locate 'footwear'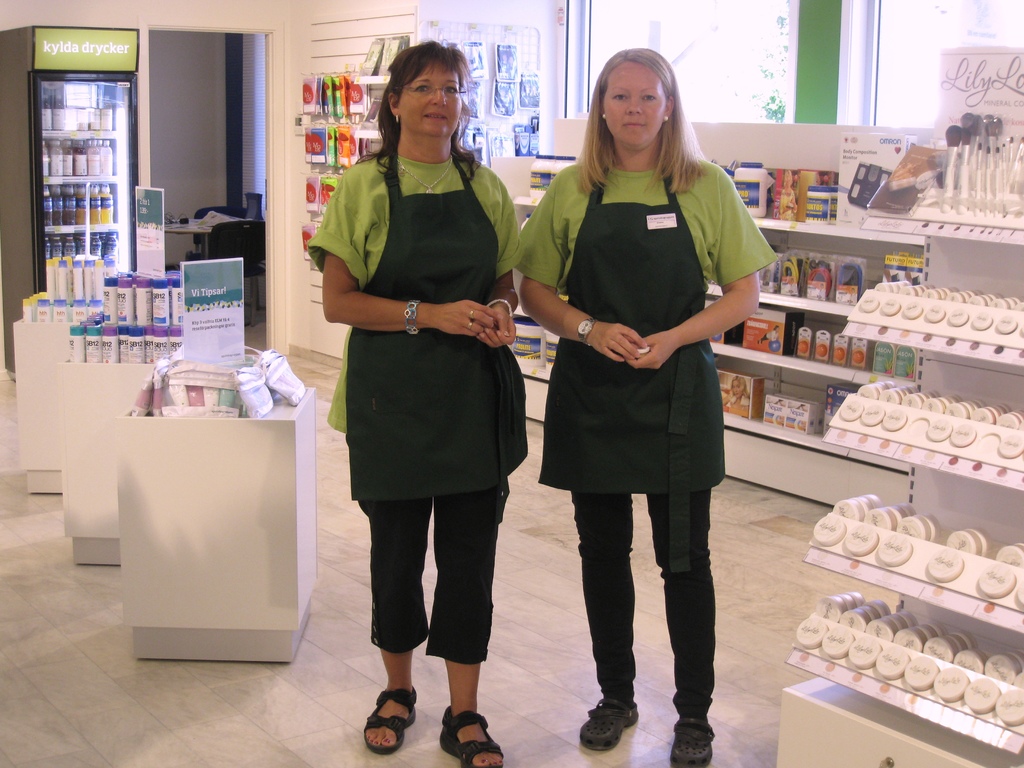
[435, 704, 514, 767]
